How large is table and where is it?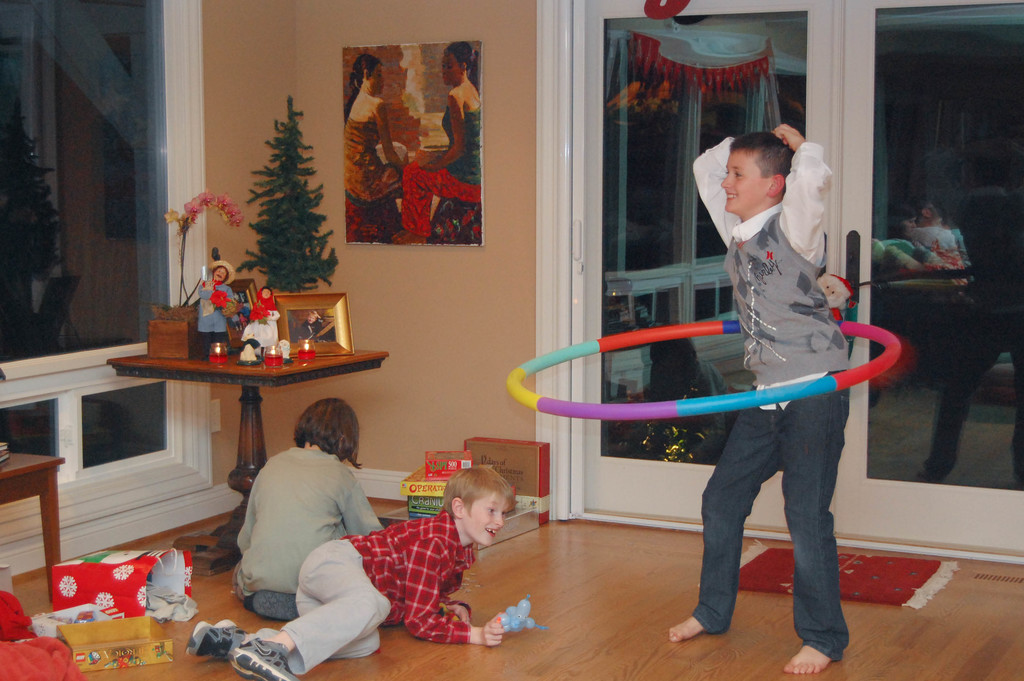
Bounding box: [123,336,364,473].
